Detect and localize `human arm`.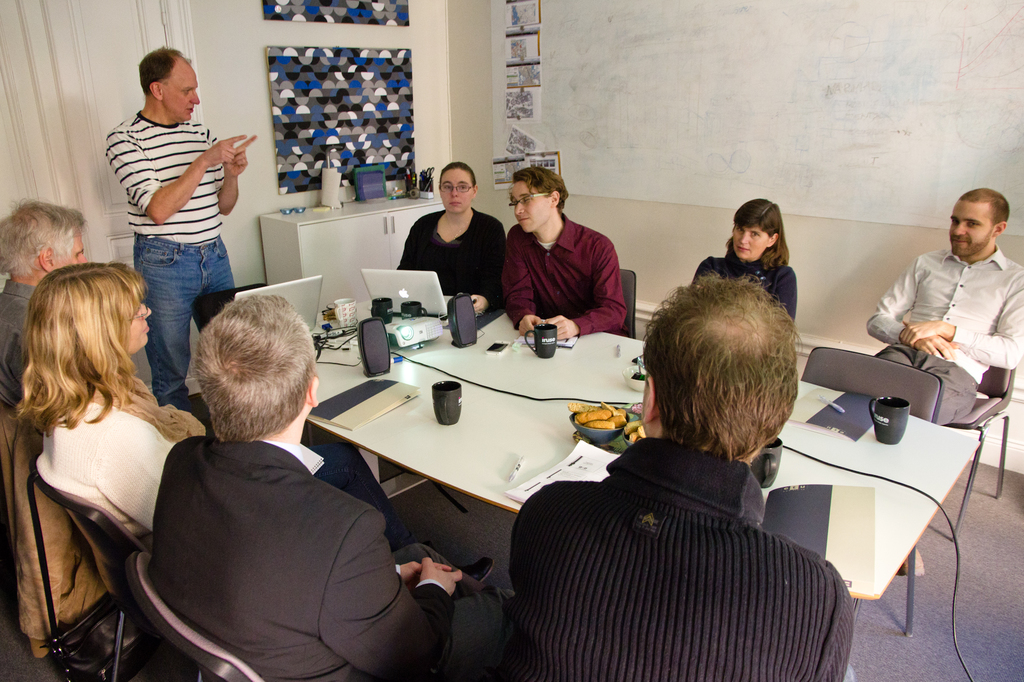
Localized at <region>107, 134, 245, 225</region>.
